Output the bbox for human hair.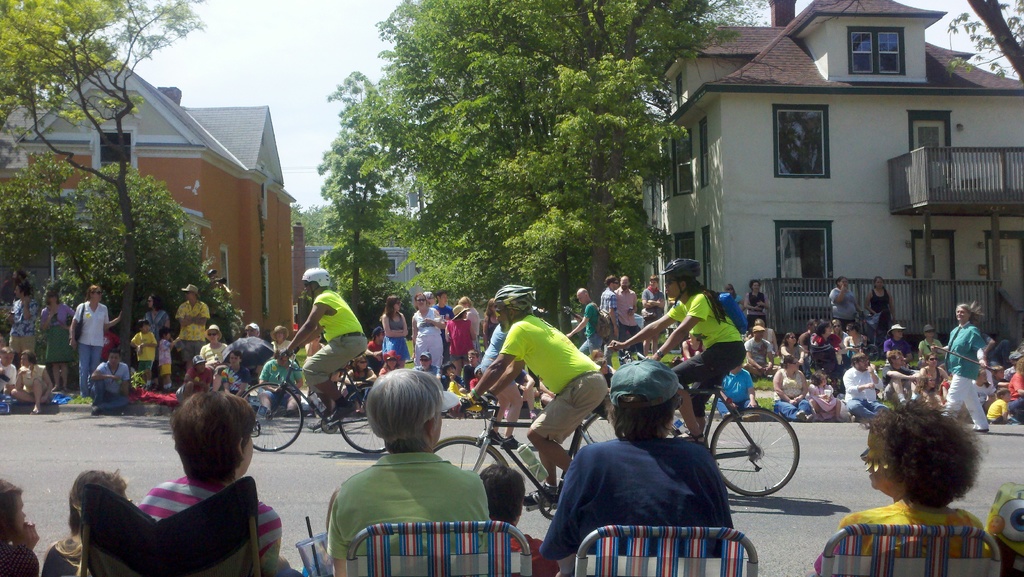
rect(365, 366, 441, 450).
